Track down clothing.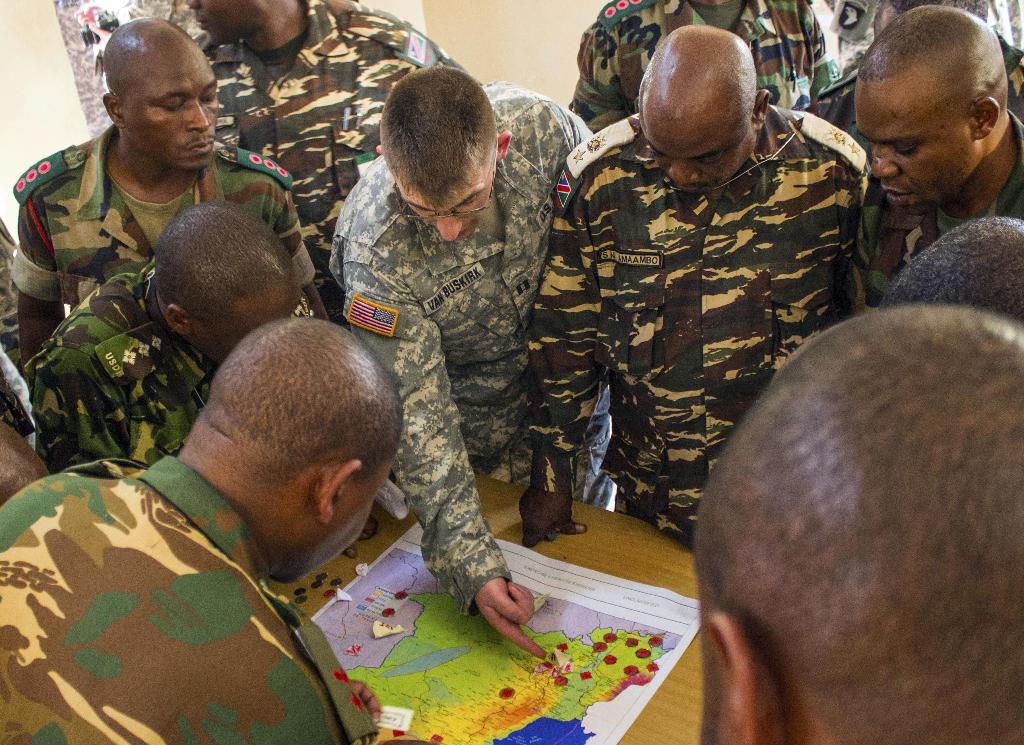
Tracked to rect(566, 0, 840, 134).
